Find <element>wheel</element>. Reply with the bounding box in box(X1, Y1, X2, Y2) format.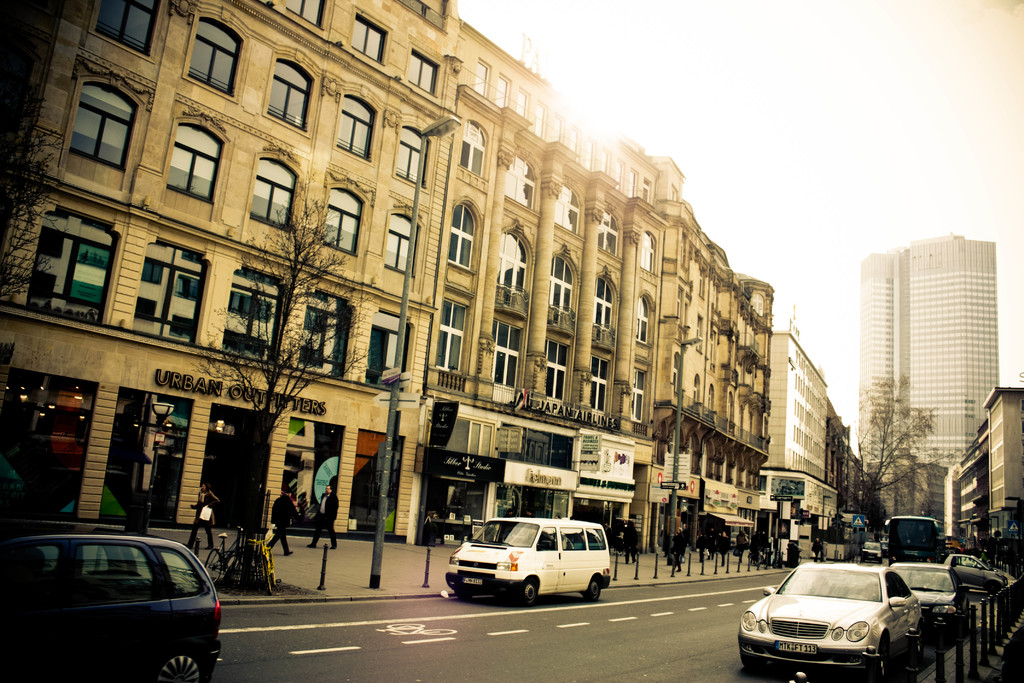
box(205, 548, 222, 583).
